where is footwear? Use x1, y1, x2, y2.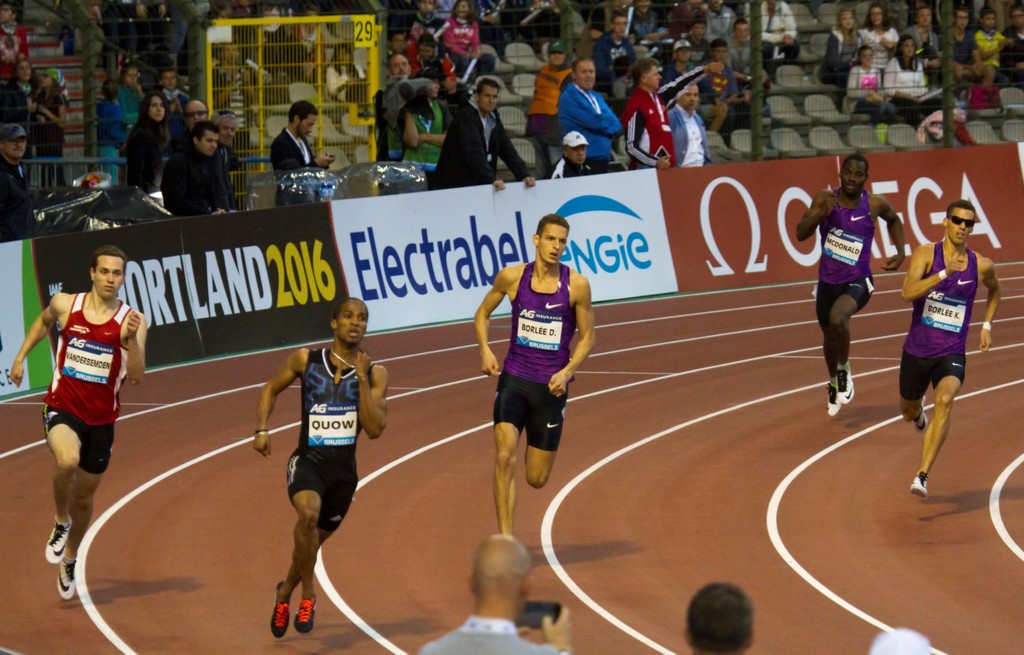
42, 515, 75, 568.
